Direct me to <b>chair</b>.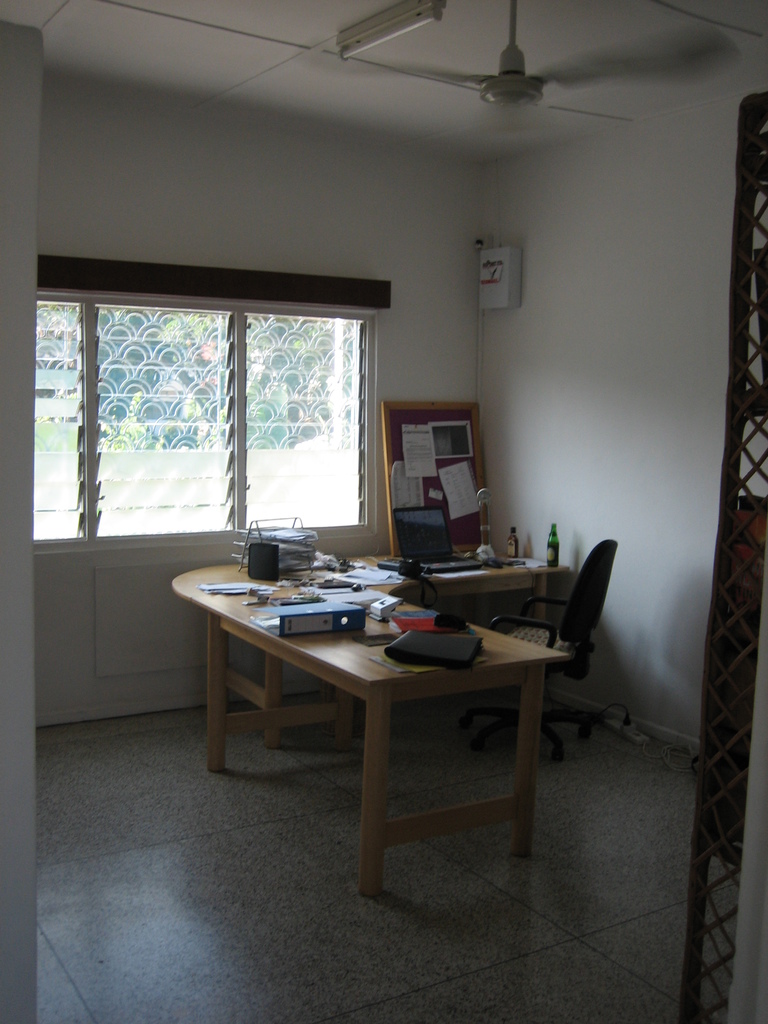
Direction: left=477, top=533, right=618, bottom=763.
